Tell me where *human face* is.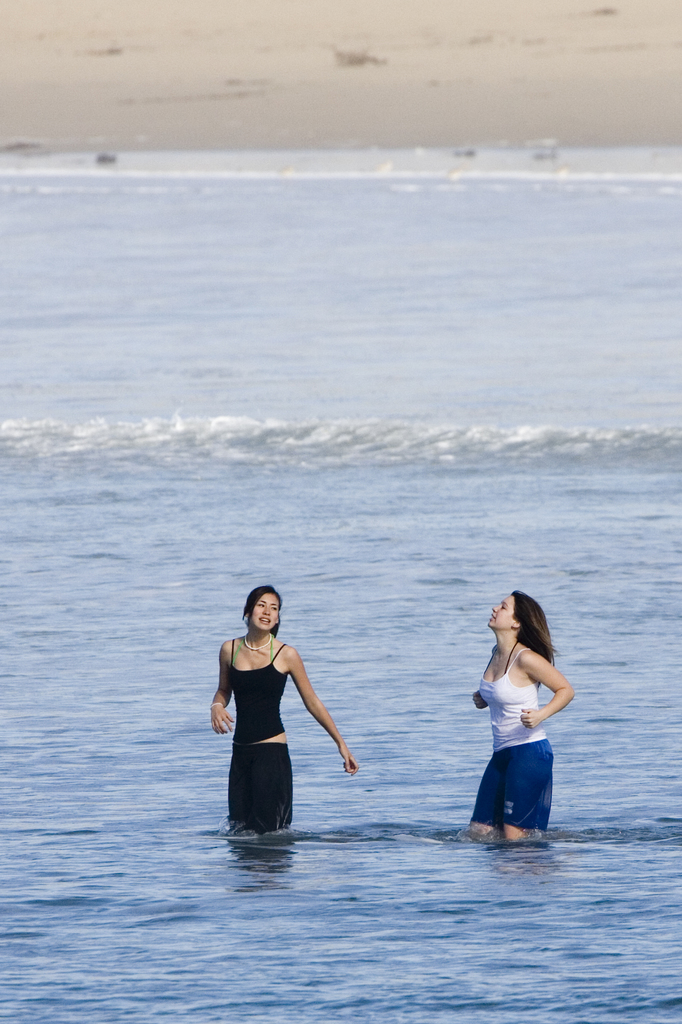
*human face* is at box=[249, 591, 279, 632].
